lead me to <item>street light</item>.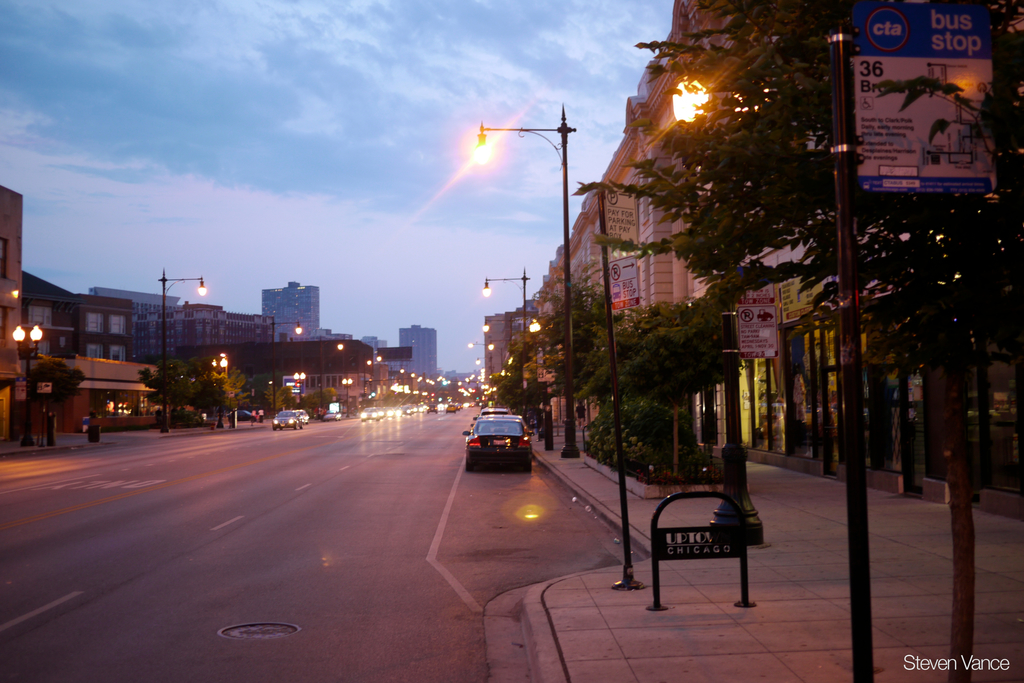
Lead to detection(481, 311, 517, 382).
